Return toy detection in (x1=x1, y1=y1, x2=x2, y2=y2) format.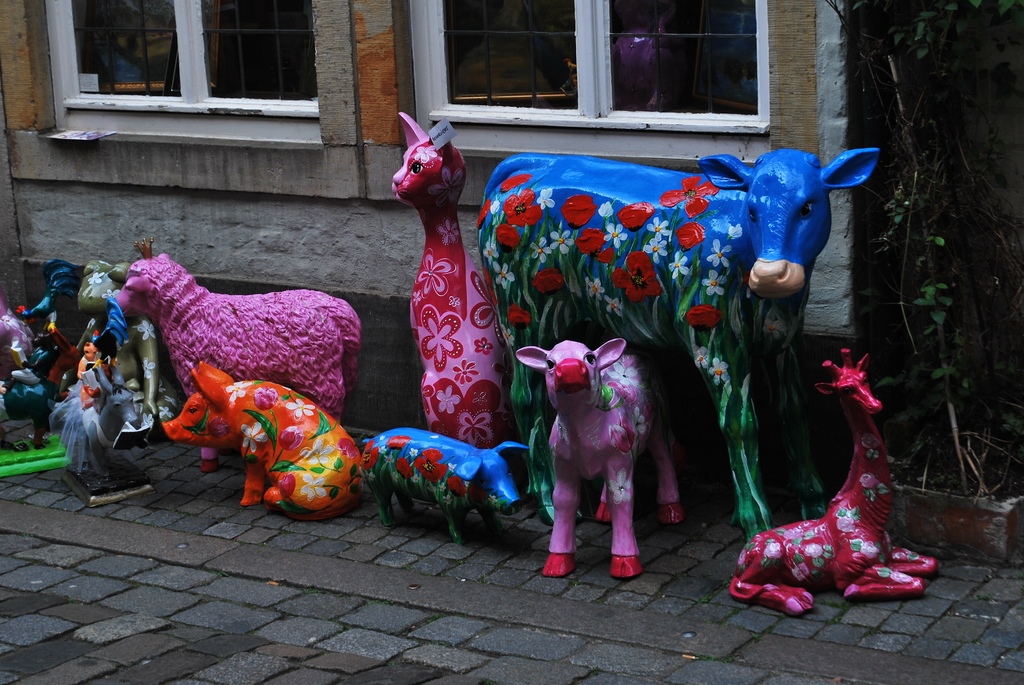
(x1=388, y1=109, x2=508, y2=450).
